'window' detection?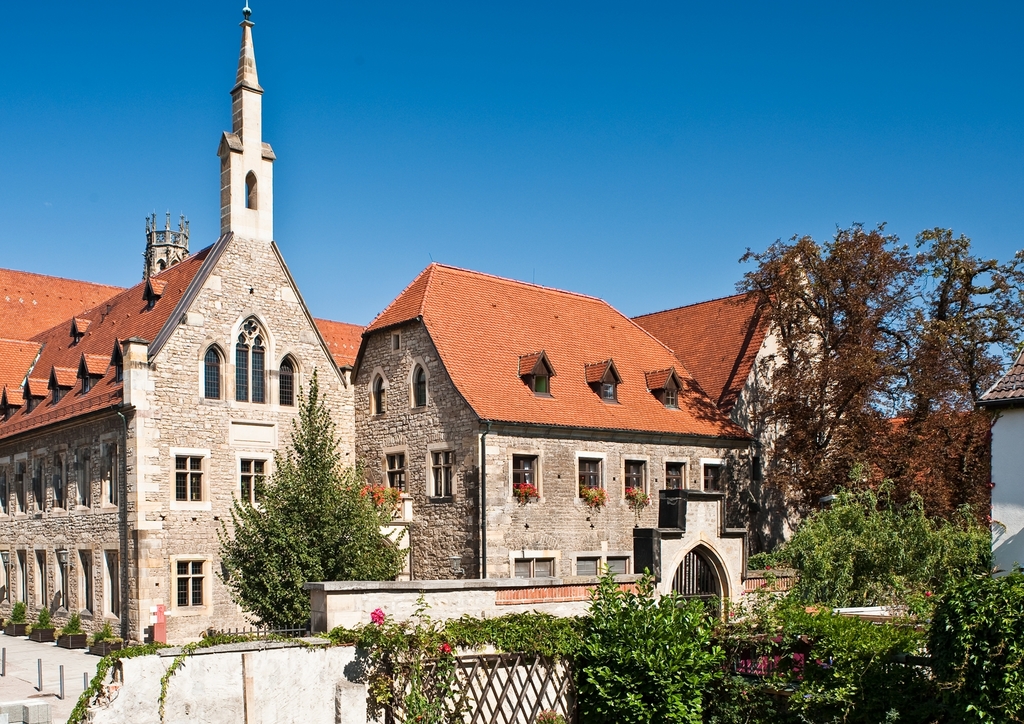
<box>383,441,409,493</box>
